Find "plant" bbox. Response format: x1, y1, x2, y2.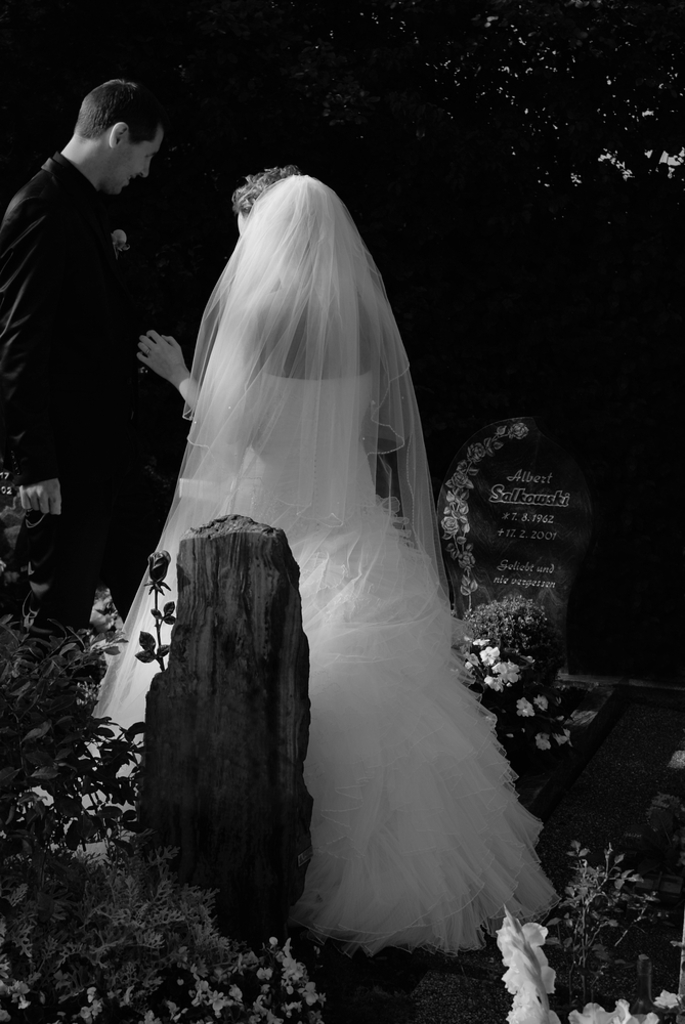
454, 599, 606, 766.
